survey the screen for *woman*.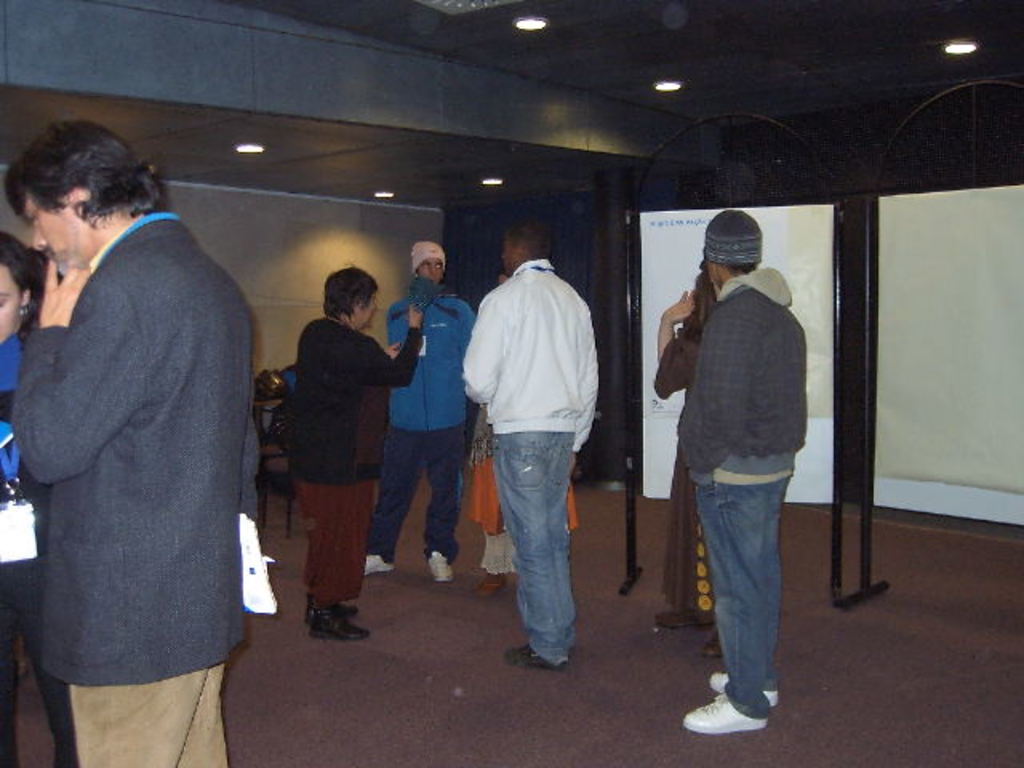
Survey found: bbox=(0, 234, 82, 766).
